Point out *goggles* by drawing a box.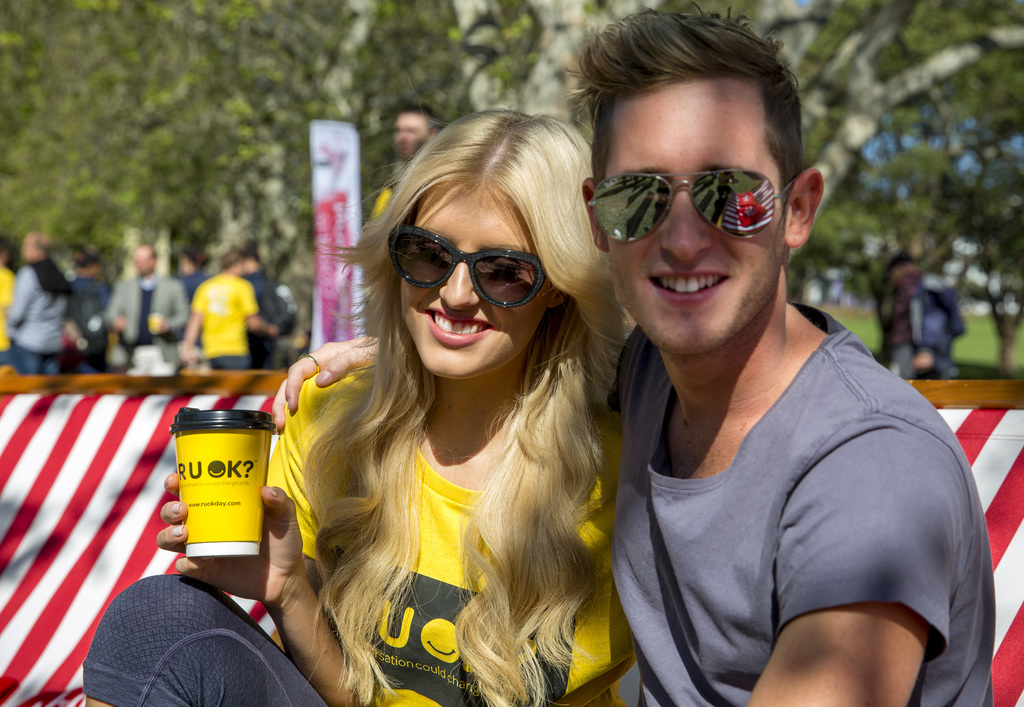
{"left": 392, "top": 225, "right": 573, "bottom": 302}.
